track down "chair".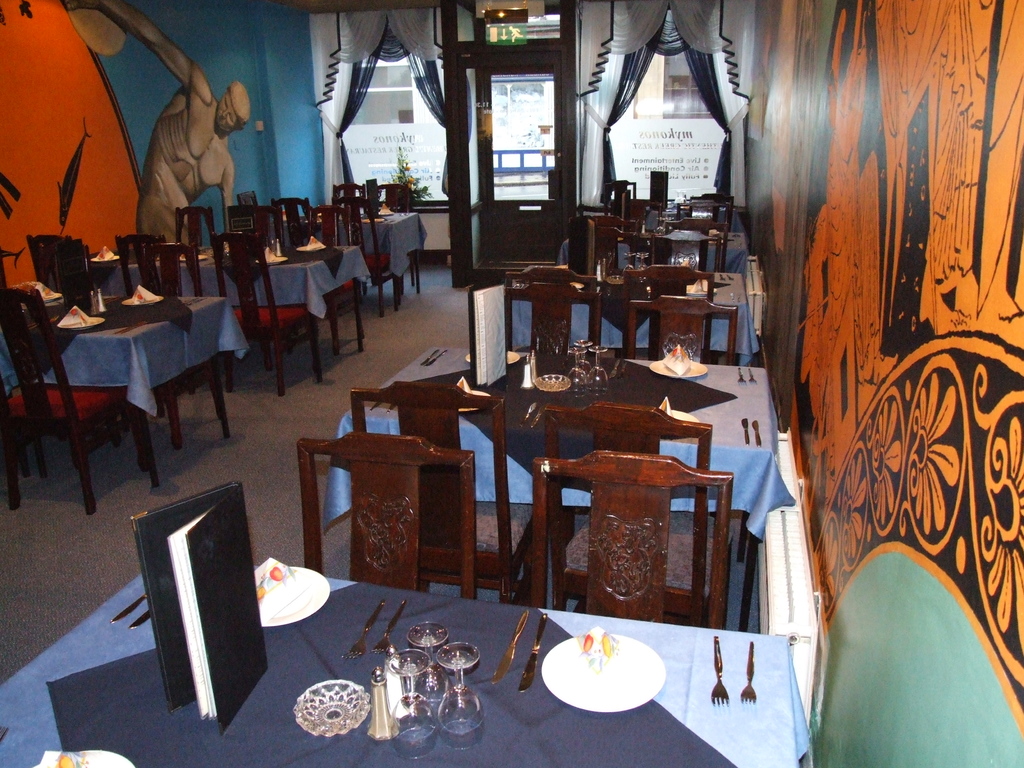
Tracked to [307, 209, 366, 346].
